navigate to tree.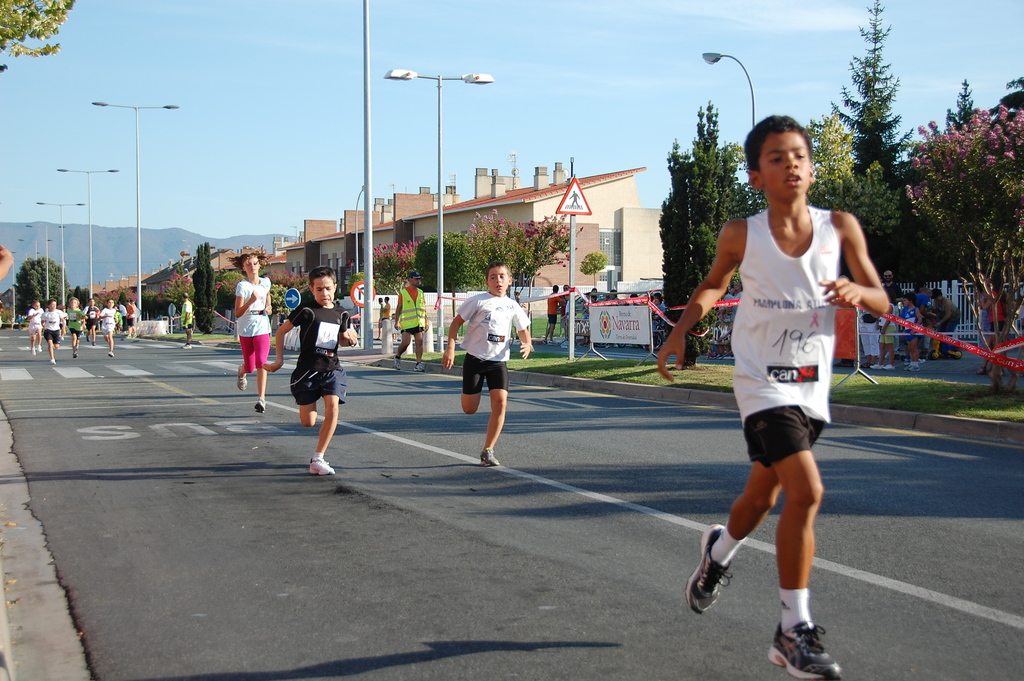
Navigation target: [652,97,760,368].
